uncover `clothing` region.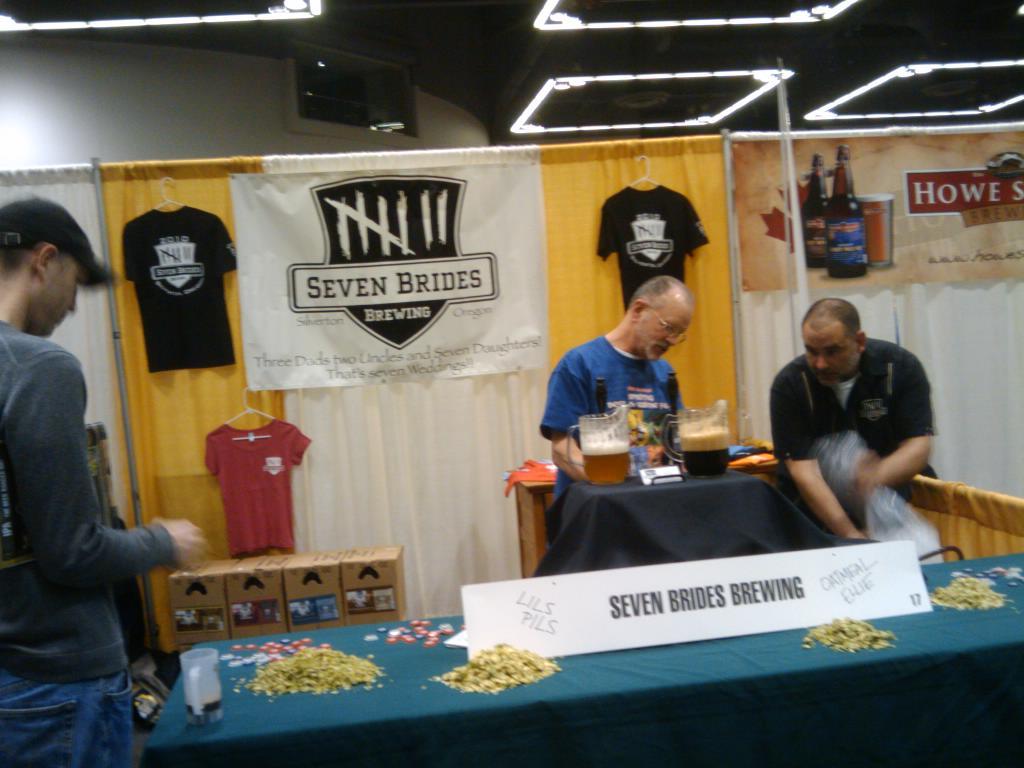
Uncovered: Rect(1, 321, 172, 757).
